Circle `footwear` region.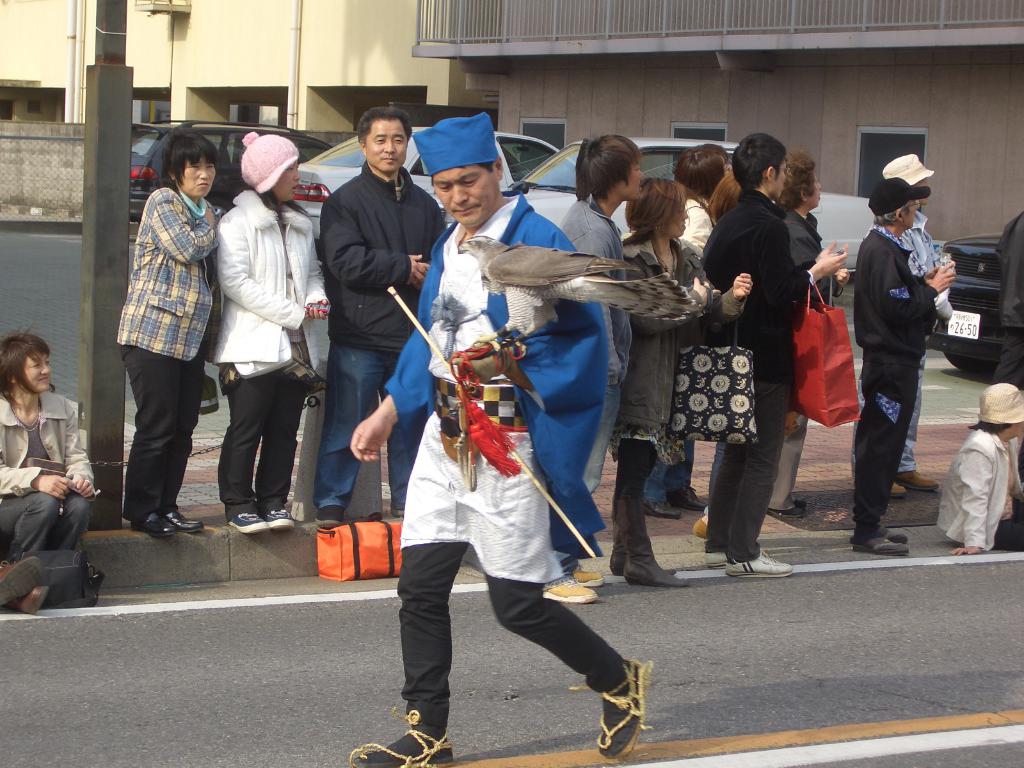
Region: [611,507,680,575].
